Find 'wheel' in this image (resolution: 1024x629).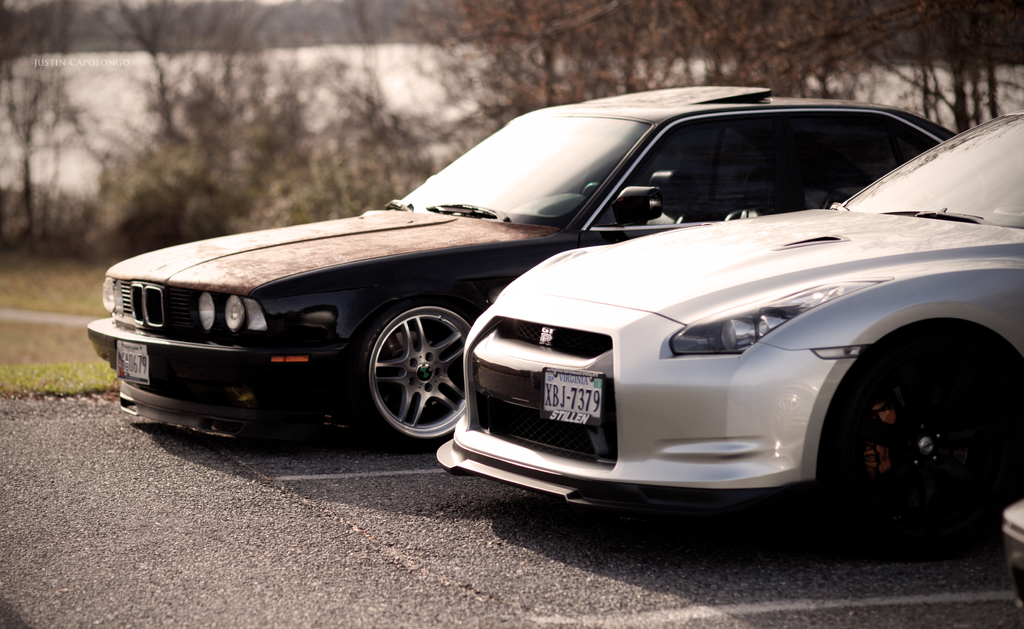
left=581, top=181, right=601, bottom=196.
